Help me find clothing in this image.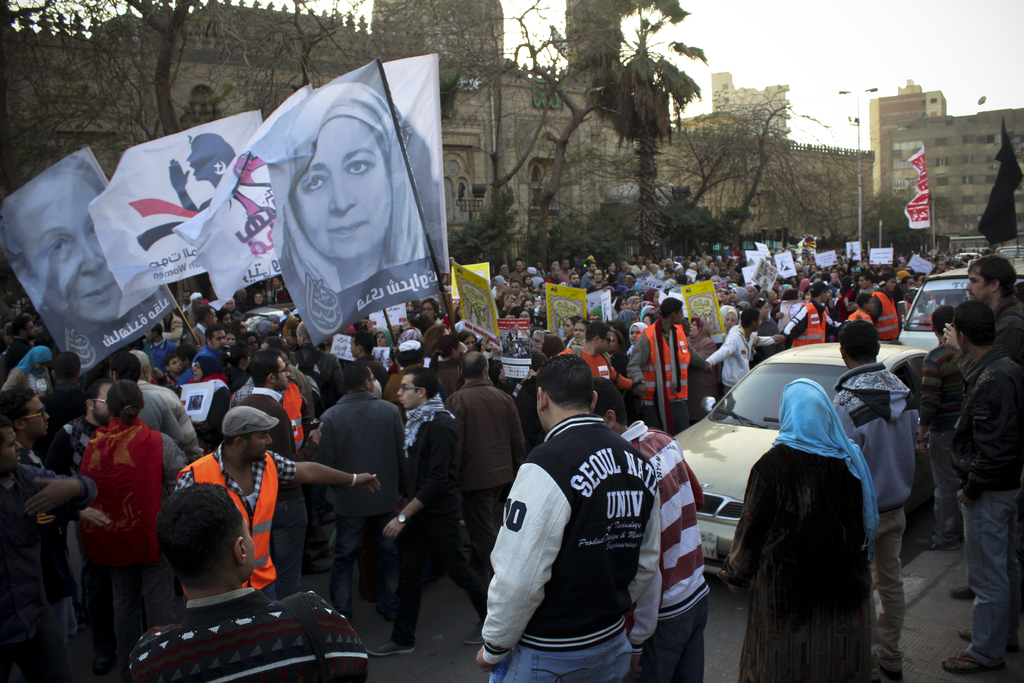
Found it: x1=947 y1=349 x2=1023 y2=666.
